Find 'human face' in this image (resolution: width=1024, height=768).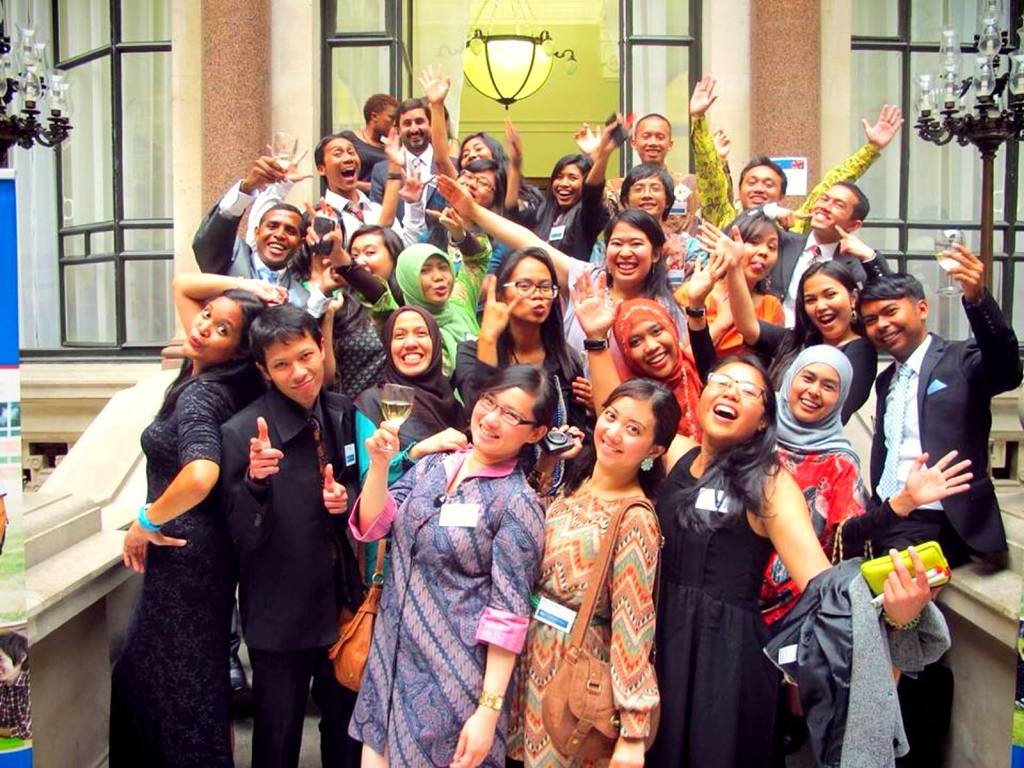
pyautogui.locateOnScreen(599, 405, 652, 468).
